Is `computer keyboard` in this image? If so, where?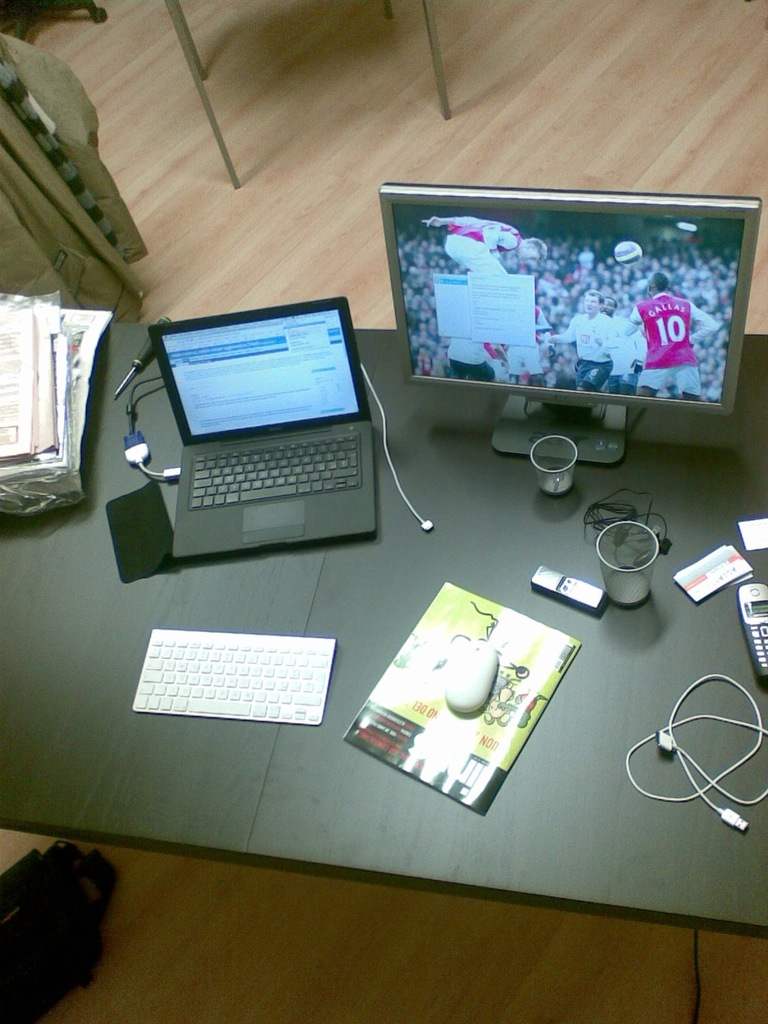
Yes, at bbox=(135, 630, 338, 723).
